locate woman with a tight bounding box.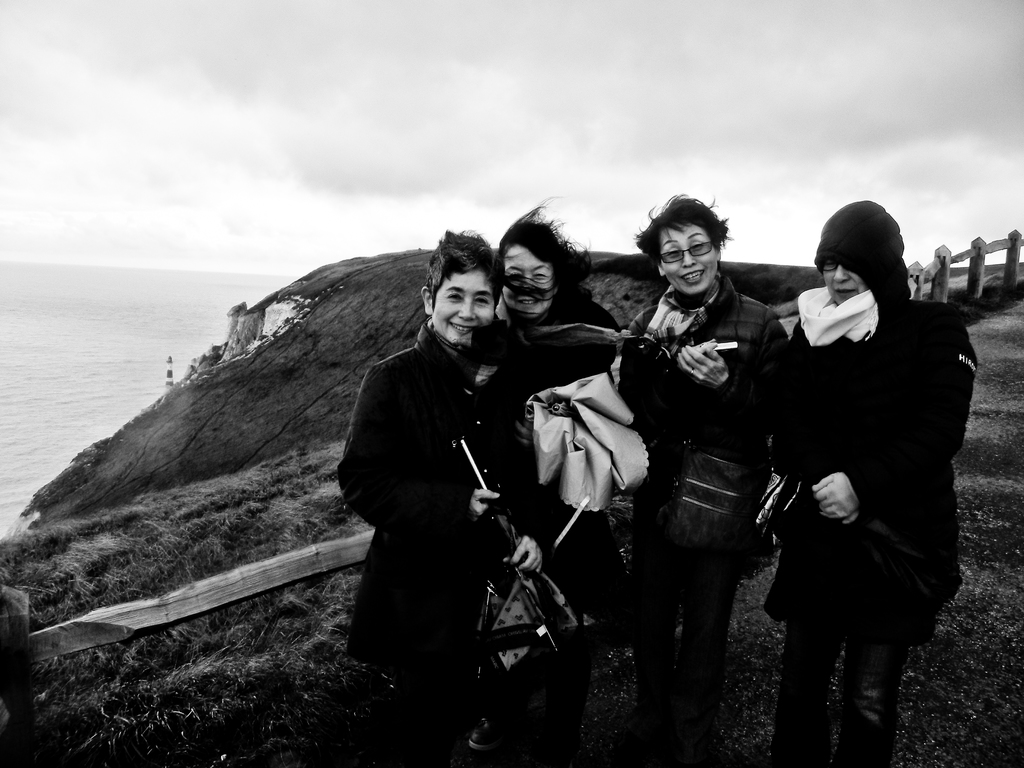
bbox=[743, 162, 962, 752].
